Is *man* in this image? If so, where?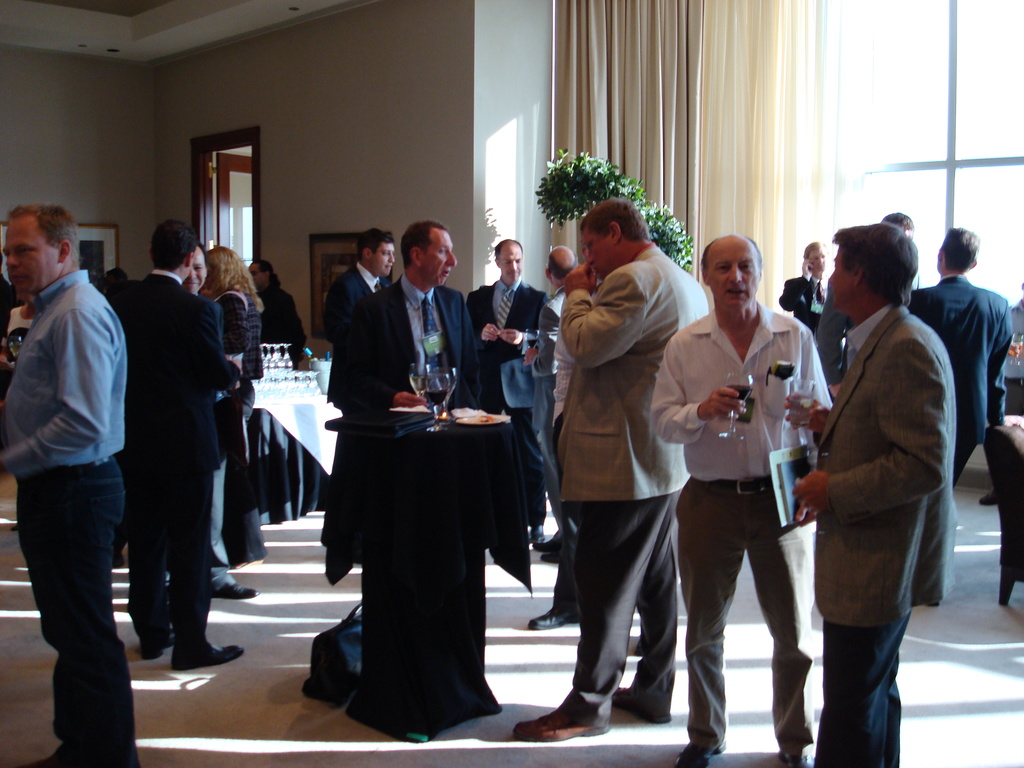
Yes, at BBox(0, 200, 132, 767).
